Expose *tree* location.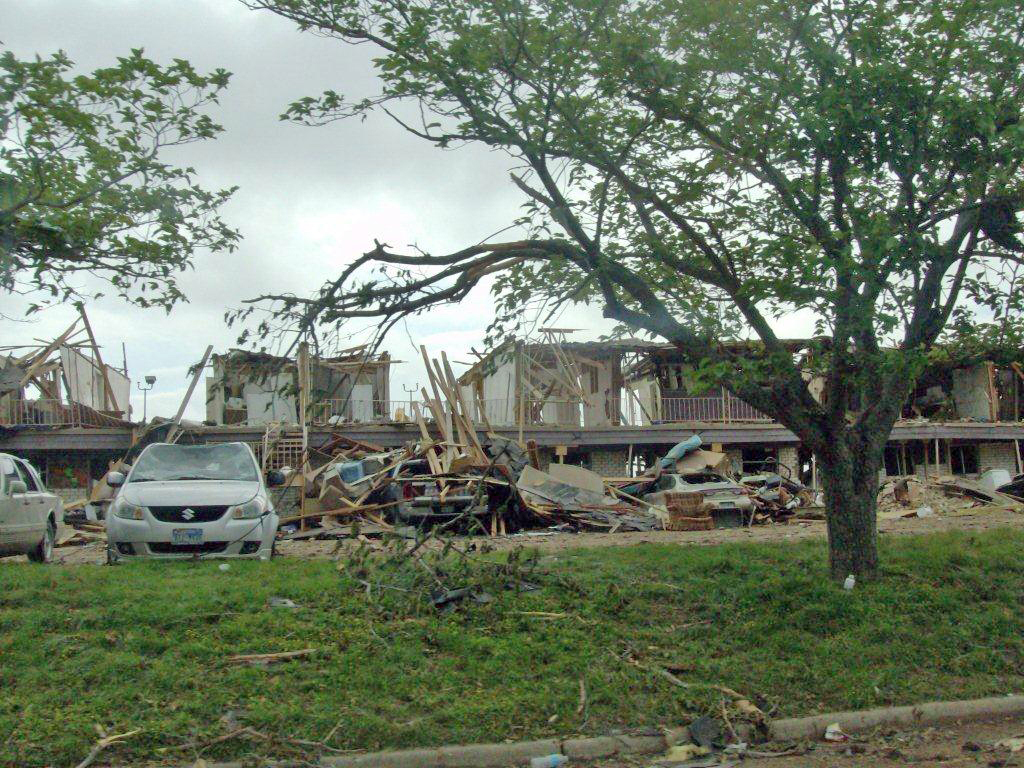
Exposed at bbox(0, 47, 250, 318).
